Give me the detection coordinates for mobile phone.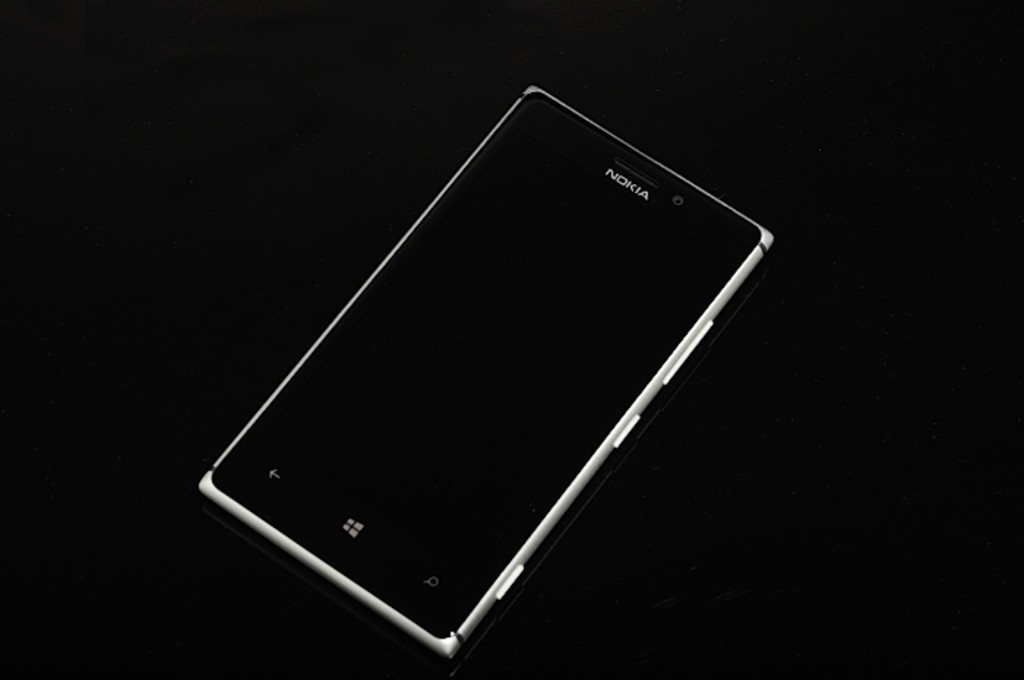
l=200, t=88, r=800, b=671.
